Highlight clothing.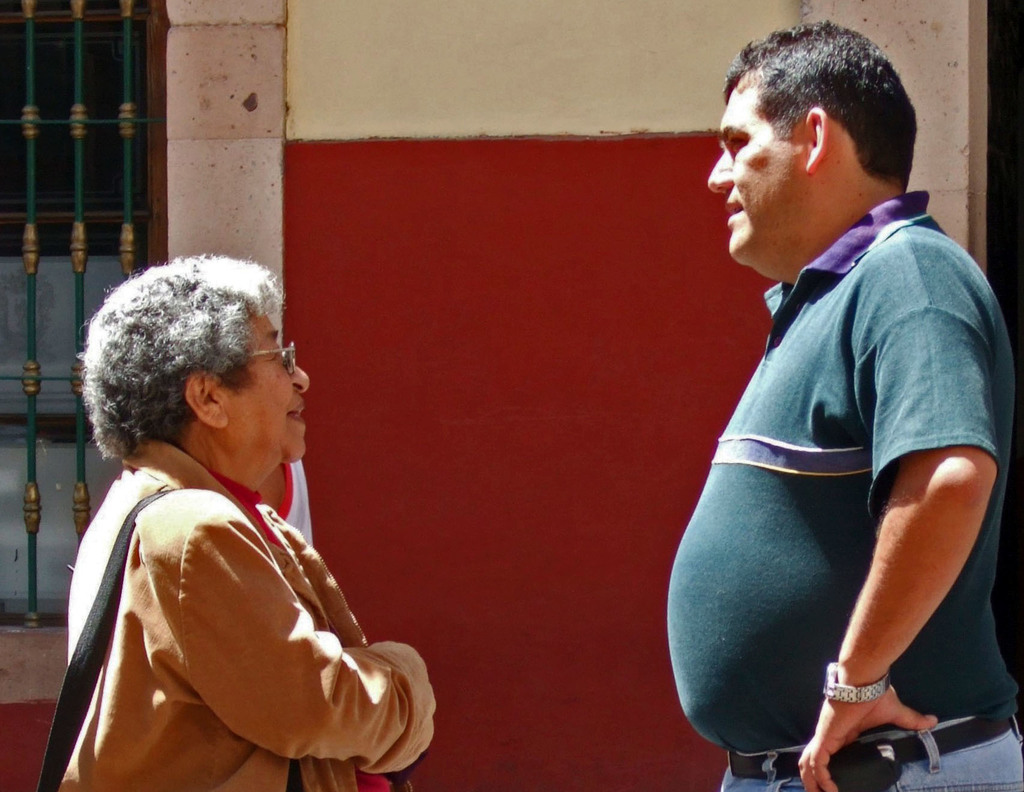
Highlighted region: rect(661, 187, 1023, 791).
